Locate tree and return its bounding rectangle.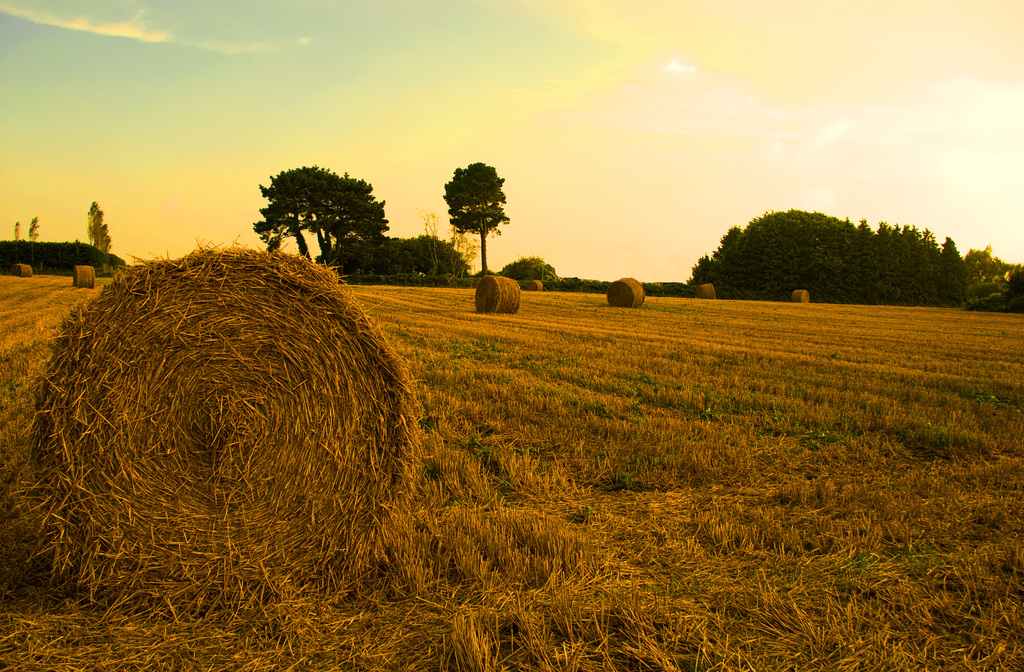
box(876, 221, 895, 308).
